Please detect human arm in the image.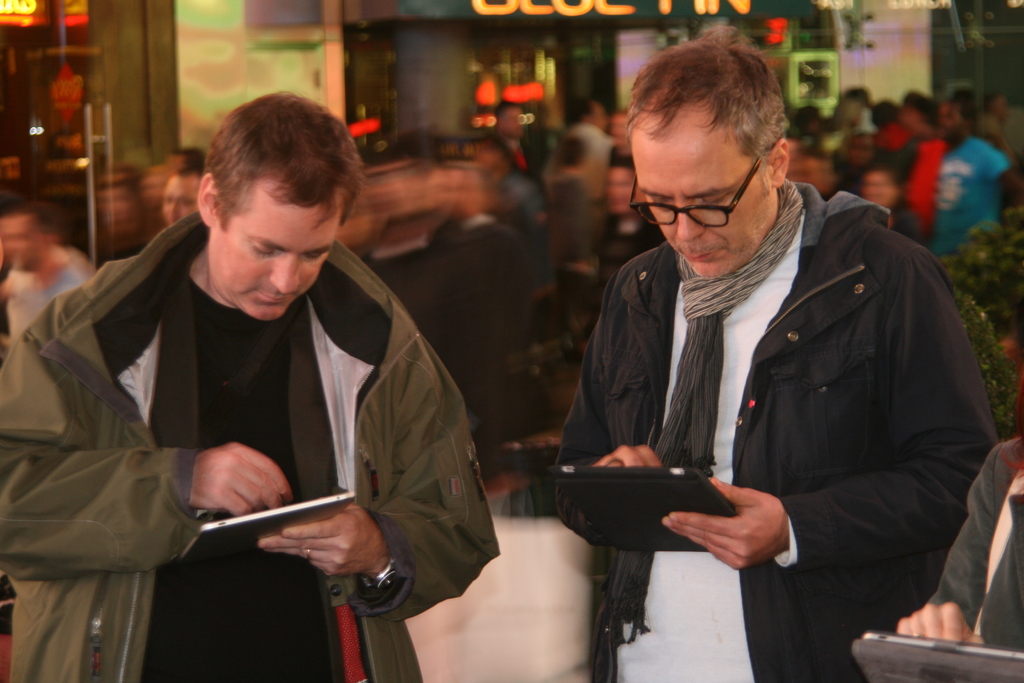
detection(0, 296, 296, 573).
